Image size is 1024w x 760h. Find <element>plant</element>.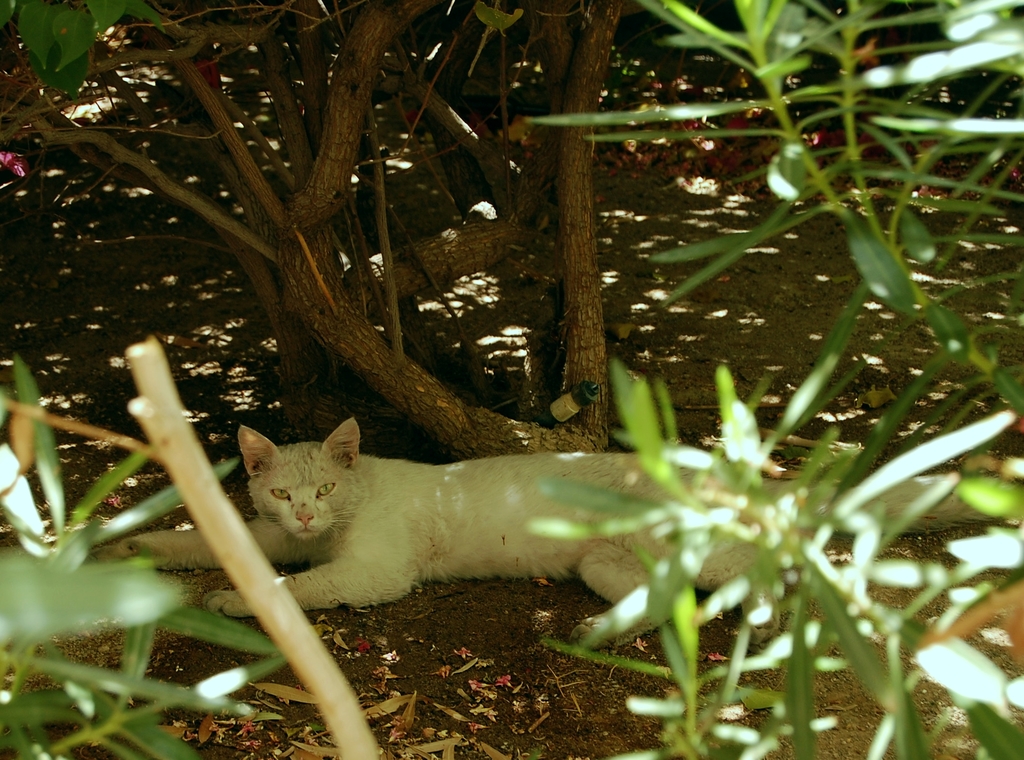
(0,352,307,759).
